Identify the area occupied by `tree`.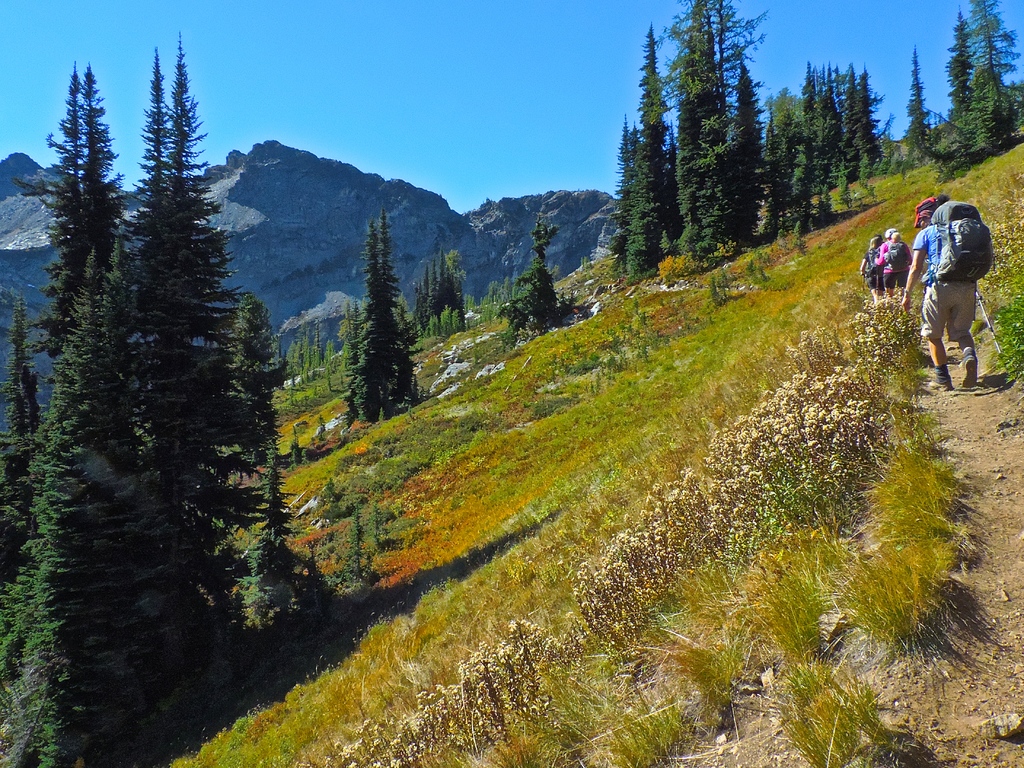
Area: [838,164,849,213].
